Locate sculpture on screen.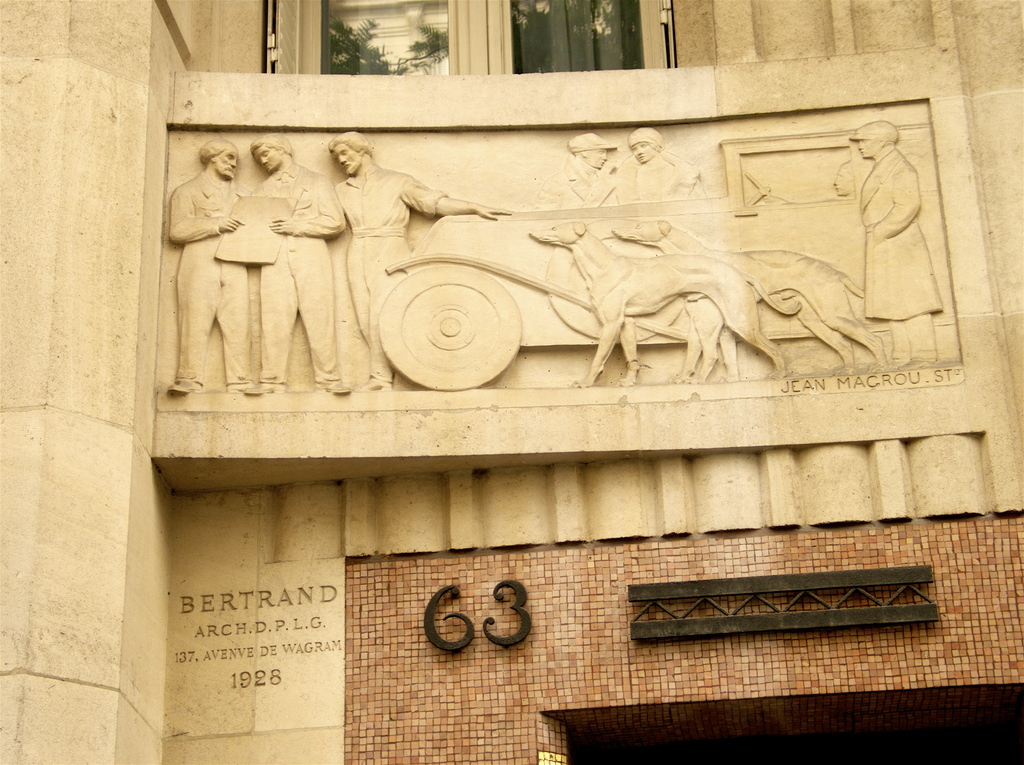
On screen at BBox(329, 133, 510, 388).
